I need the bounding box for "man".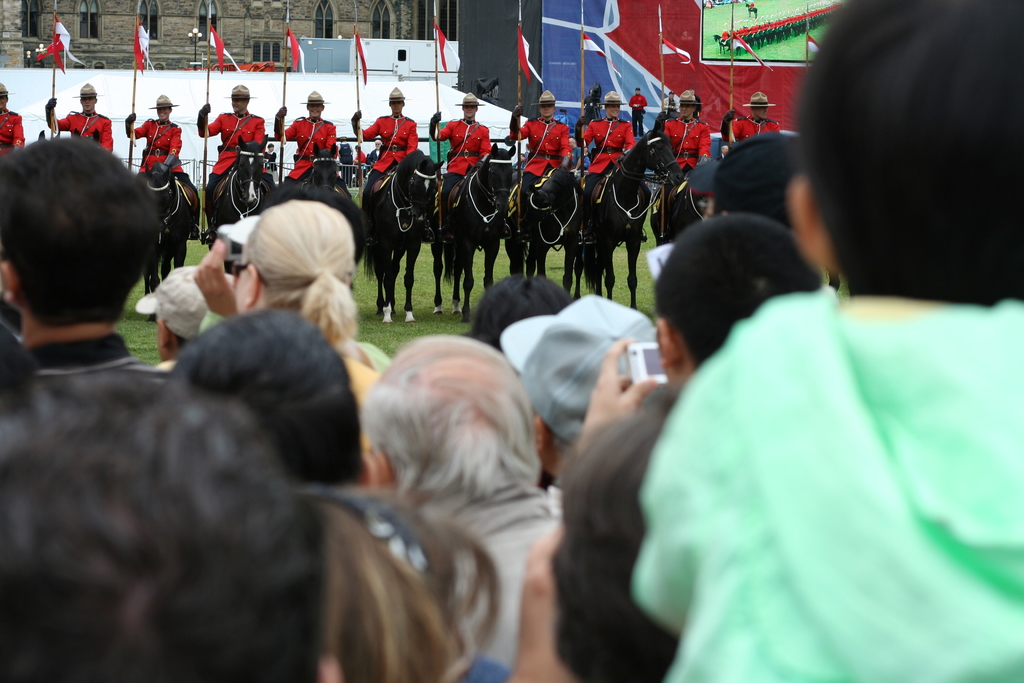
Here it is: select_region(514, 89, 585, 243).
